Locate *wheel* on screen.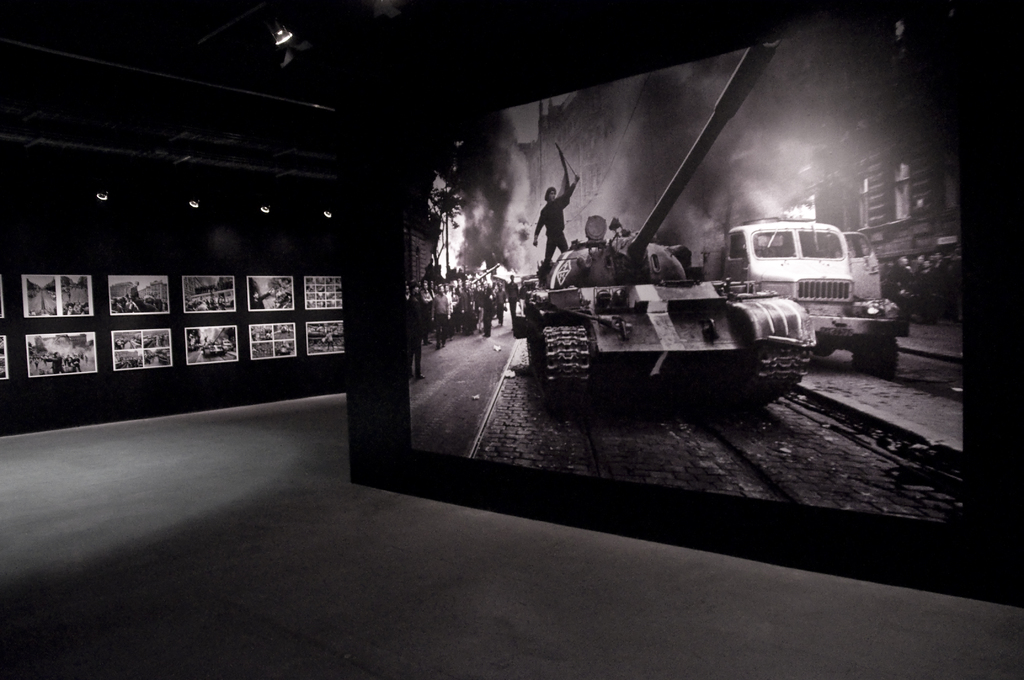
On screen at (847,336,899,378).
